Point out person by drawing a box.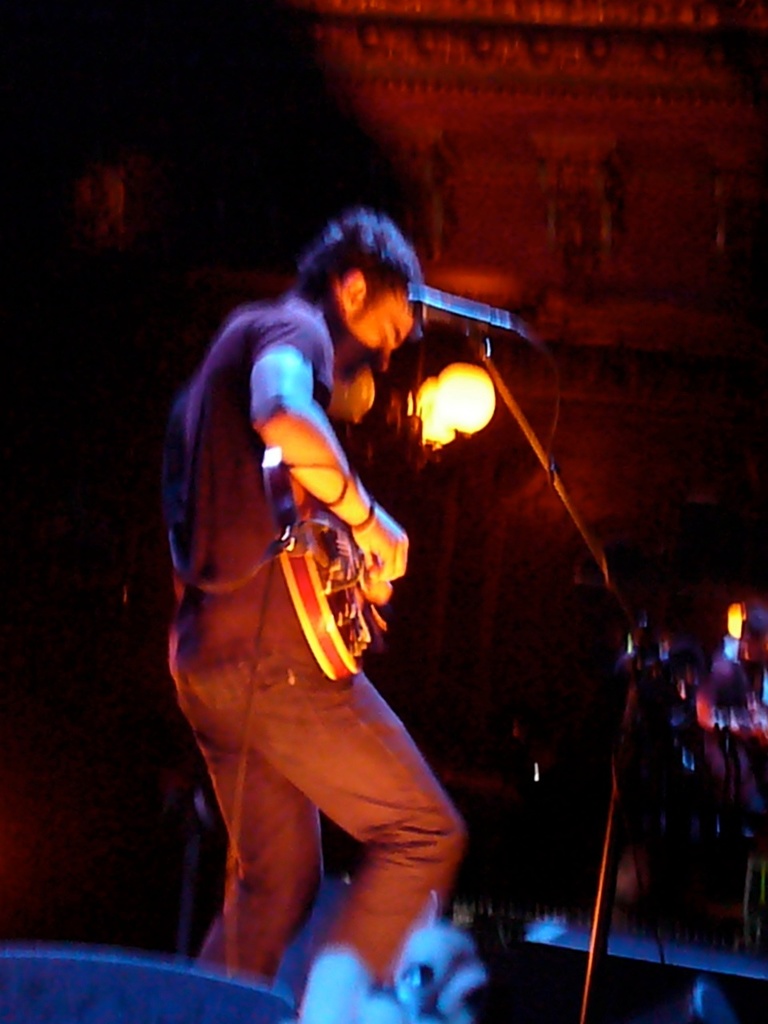
[165, 210, 468, 1023].
